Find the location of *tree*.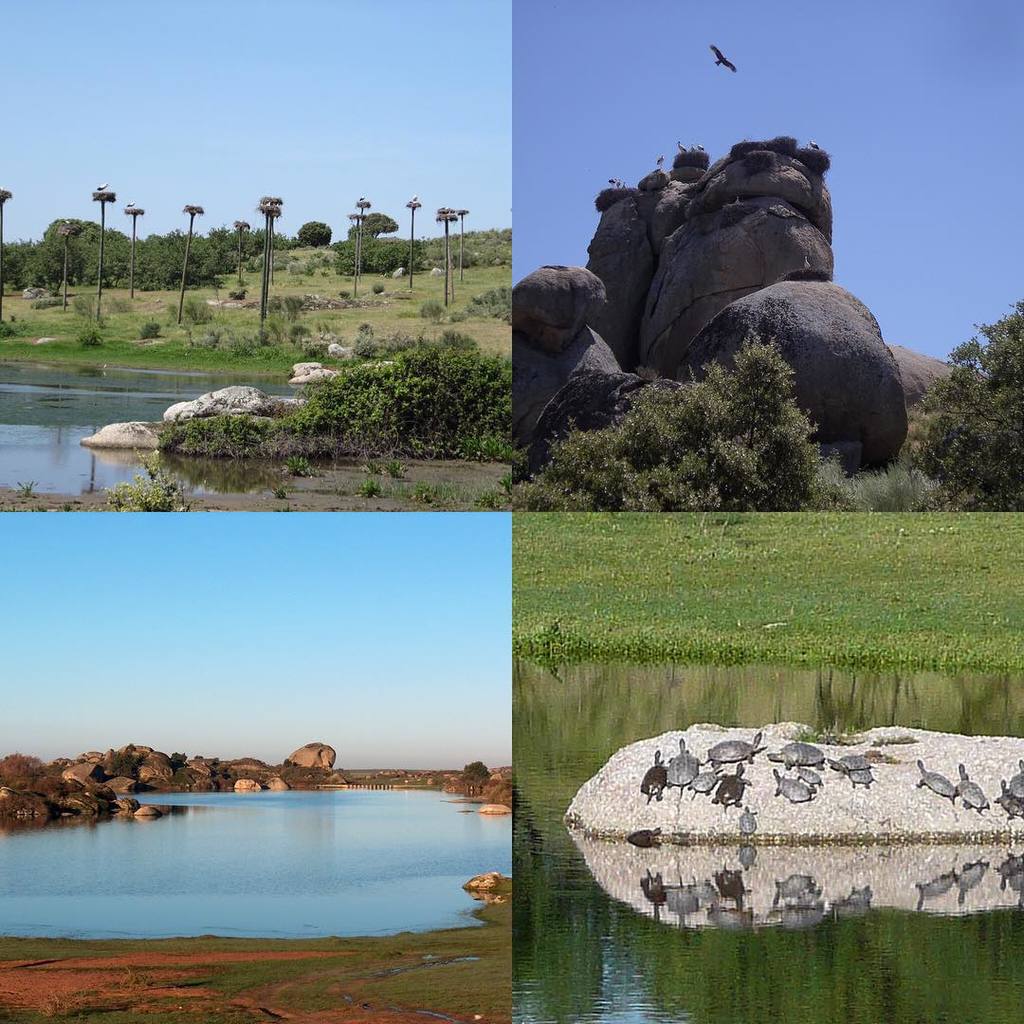
Location: crop(295, 218, 338, 247).
